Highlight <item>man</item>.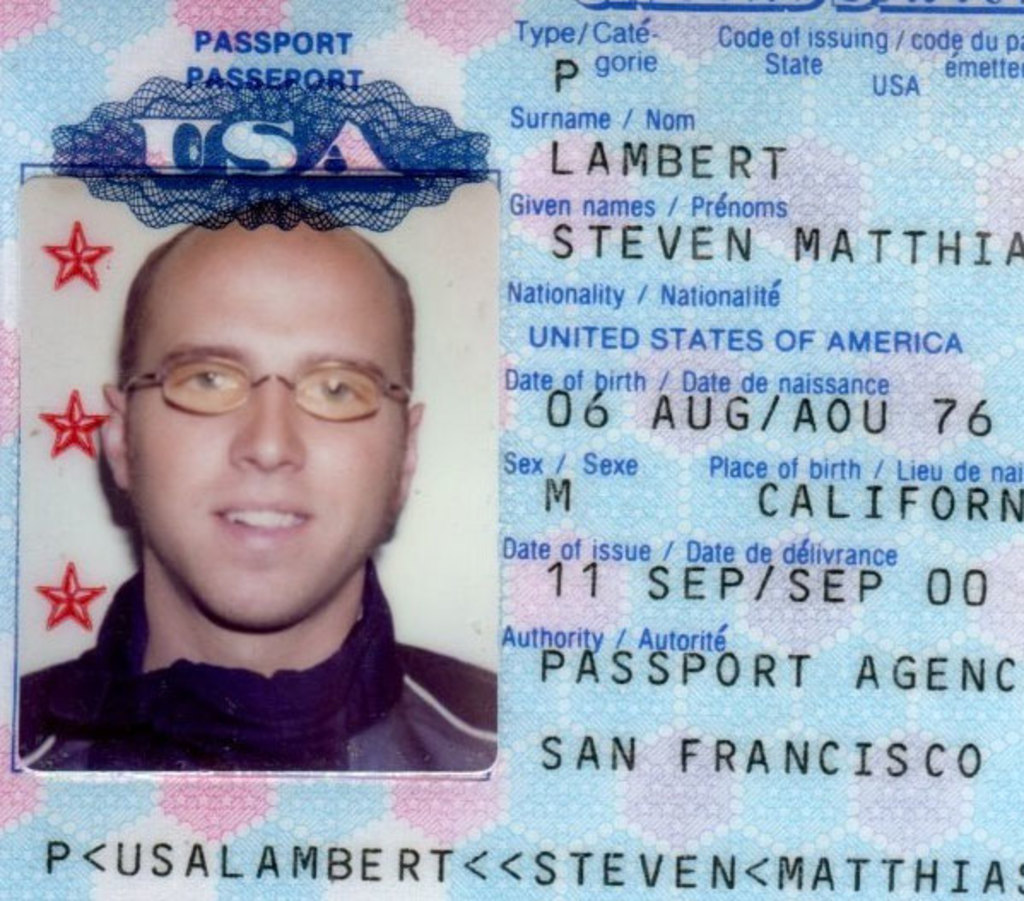
Highlighted region: l=17, t=176, r=533, b=771.
